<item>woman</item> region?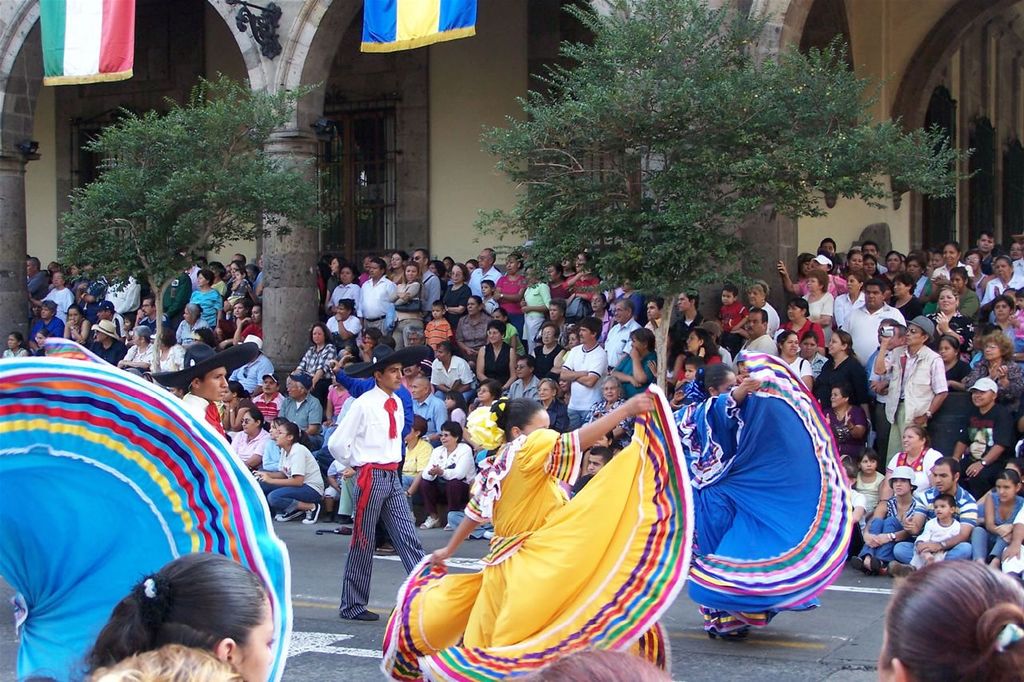
<box>394,261,423,346</box>
